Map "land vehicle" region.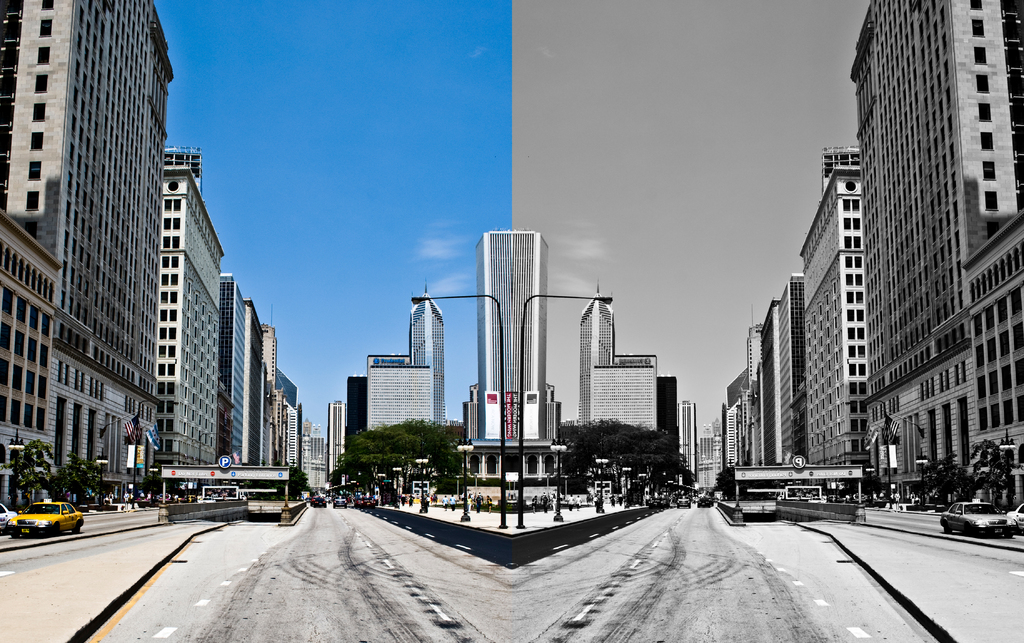
Mapped to (360, 493, 376, 512).
